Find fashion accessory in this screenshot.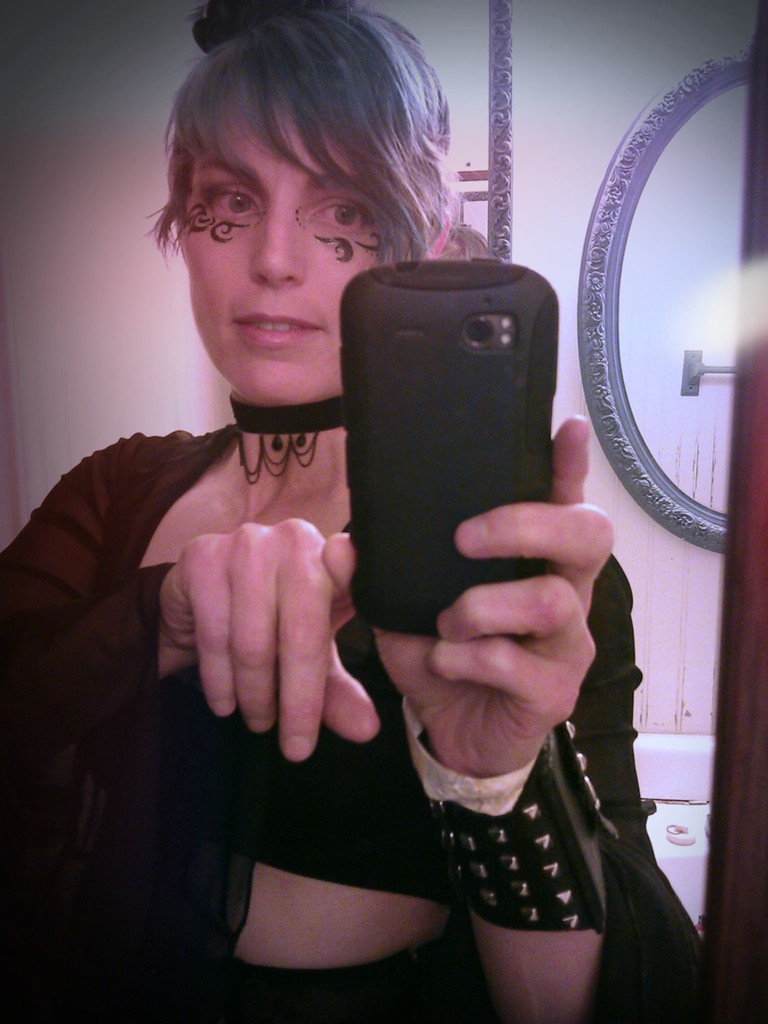
The bounding box for fashion accessory is <bbox>228, 391, 344, 485</bbox>.
